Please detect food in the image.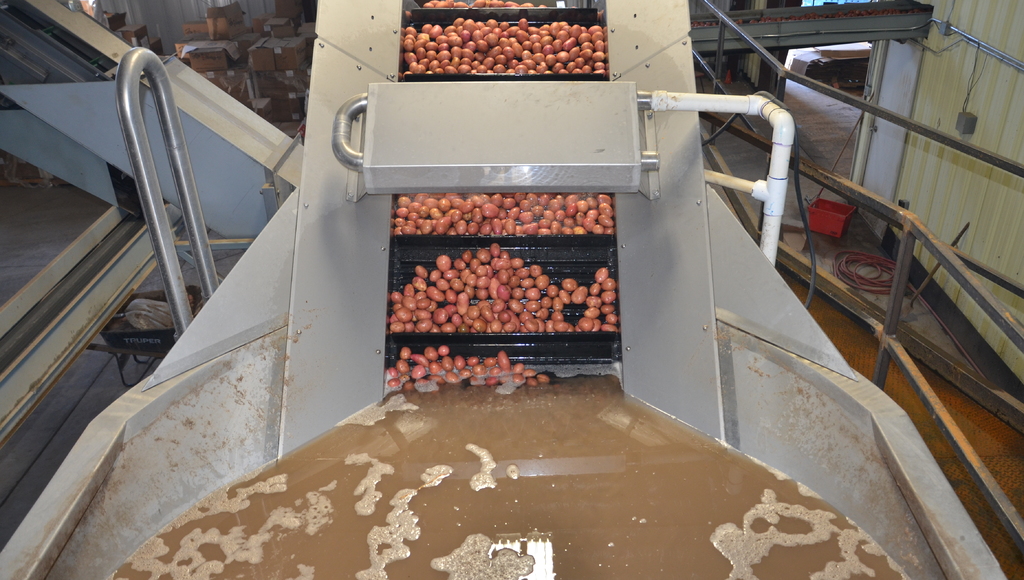
left=394, top=192, right=614, bottom=236.
